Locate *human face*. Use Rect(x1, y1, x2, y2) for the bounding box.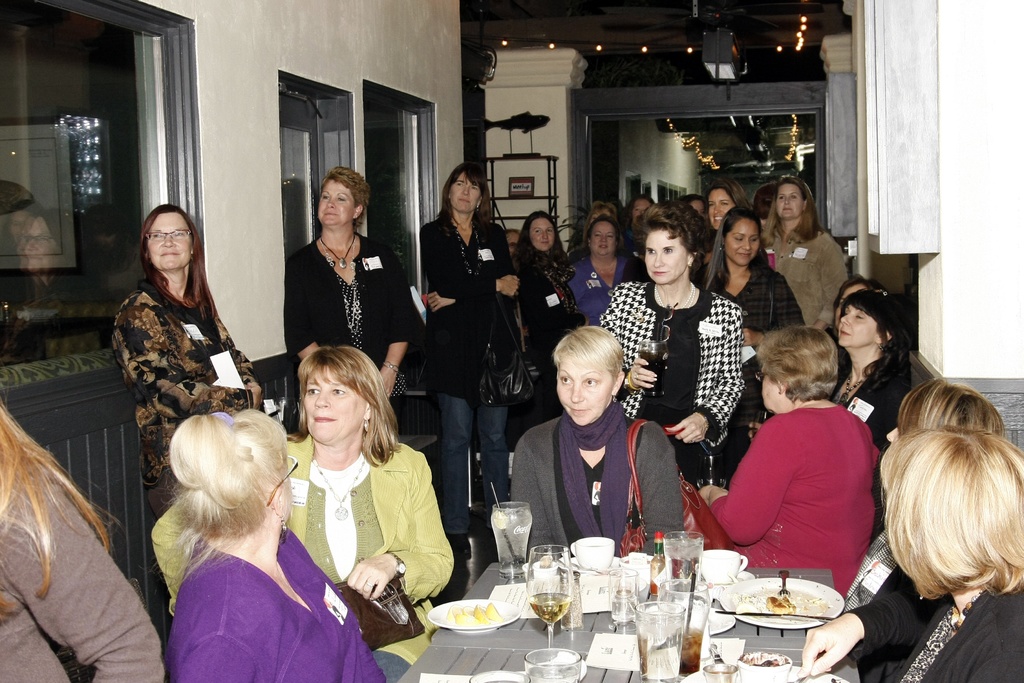
Rect(590, 223, 615, 259).
